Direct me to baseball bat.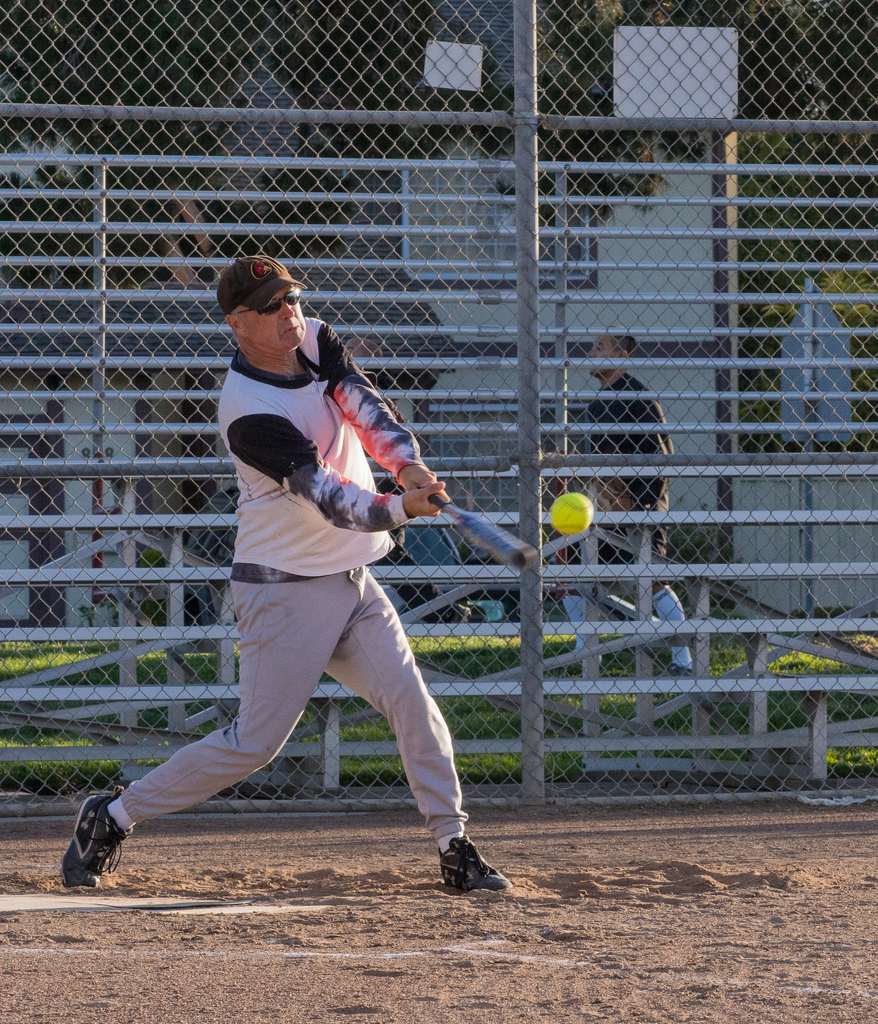
Direction: region(415, 483, 541, 569).
